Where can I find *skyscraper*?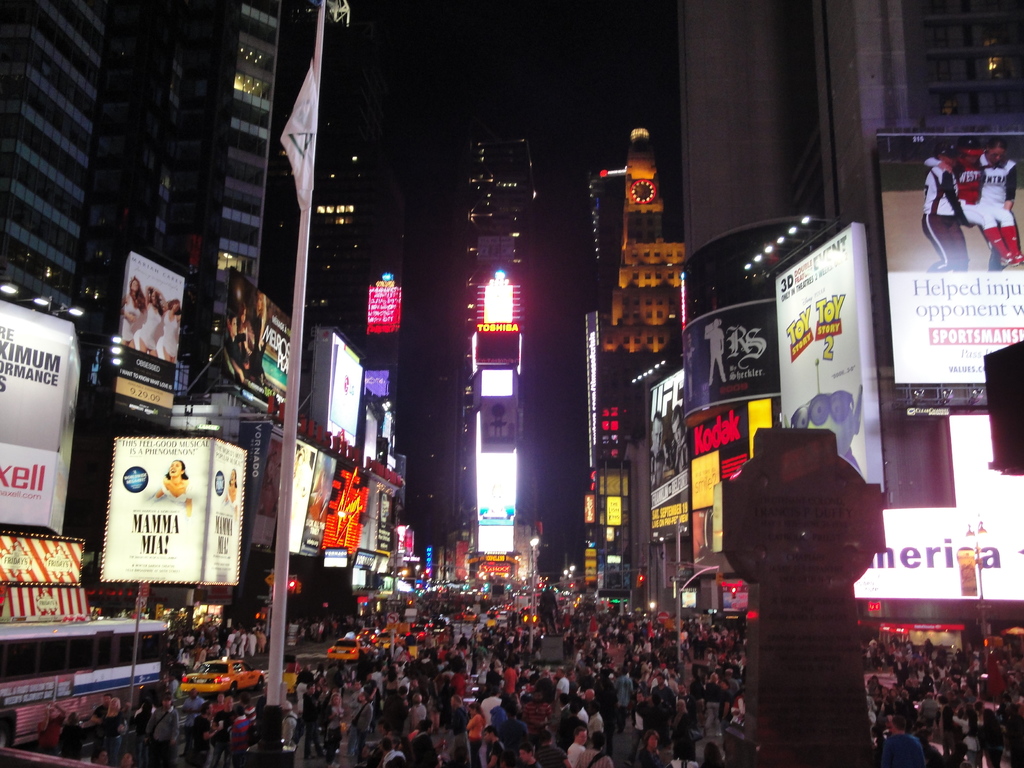
You can find it at bbox(0, 3, 275, 393).
